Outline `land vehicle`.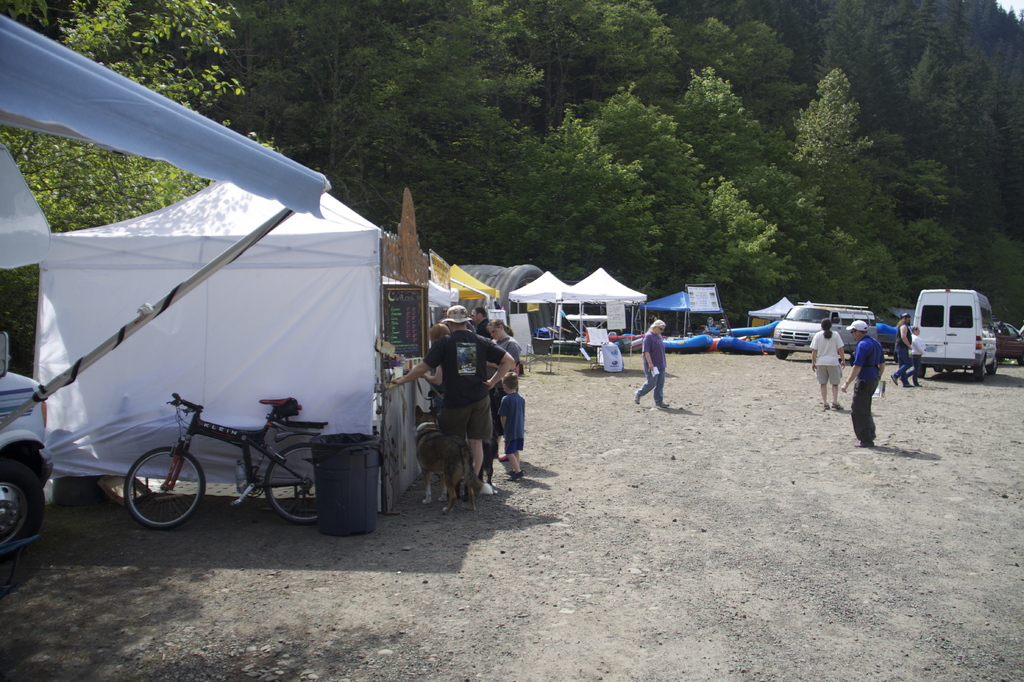
Outline: 995:324:1023:362.
